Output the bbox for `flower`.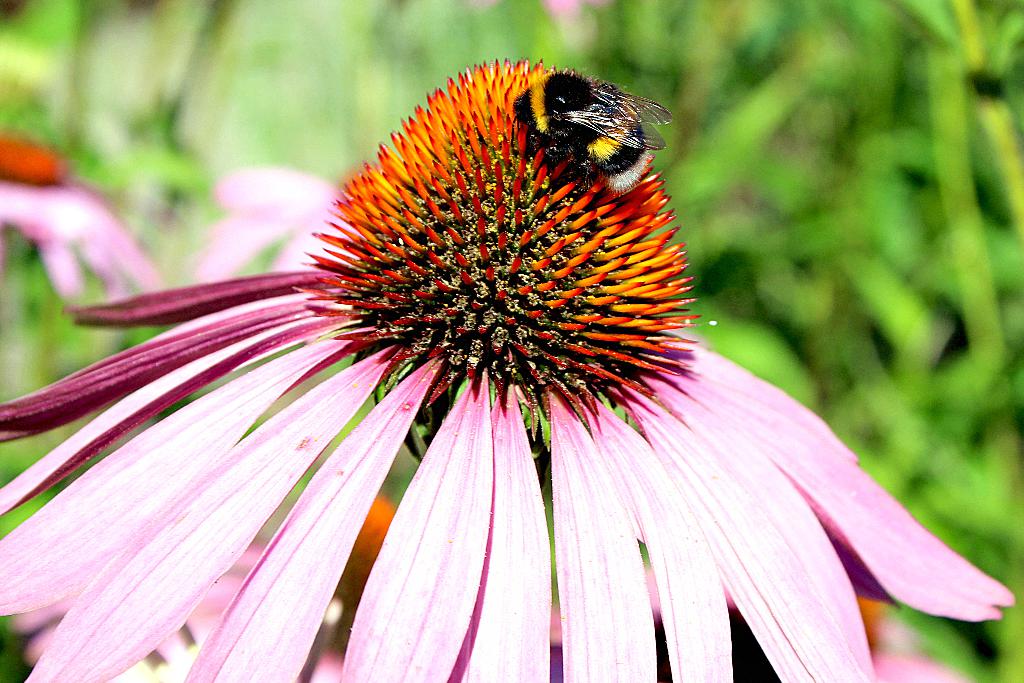
[x1=0, y1=81, x2=1009, y2=662].
